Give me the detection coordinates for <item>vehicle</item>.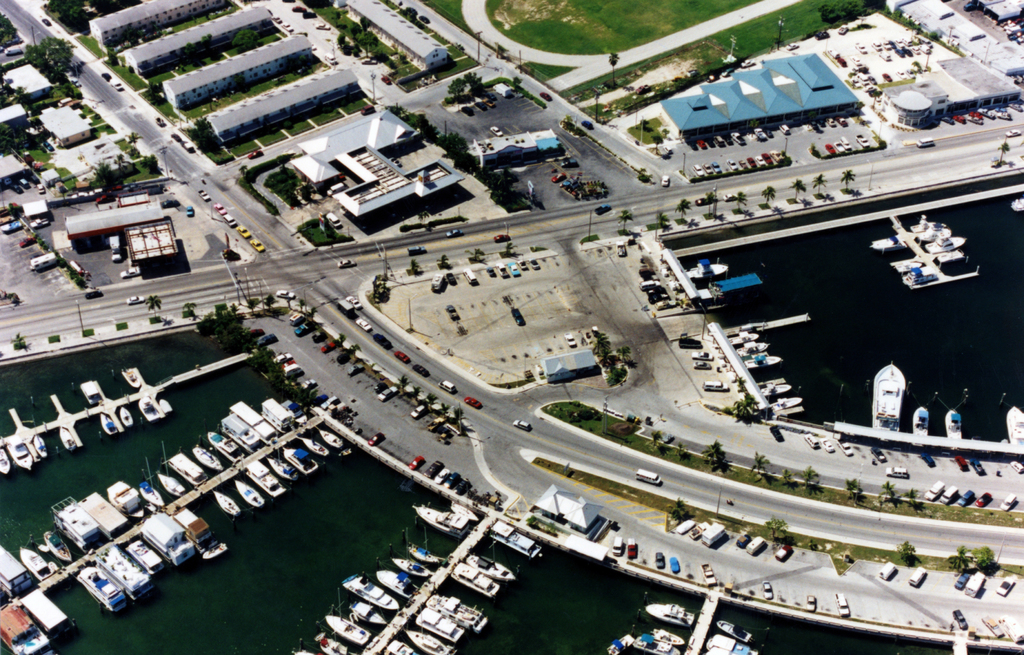
select_region(408, 453, 423, 472).
